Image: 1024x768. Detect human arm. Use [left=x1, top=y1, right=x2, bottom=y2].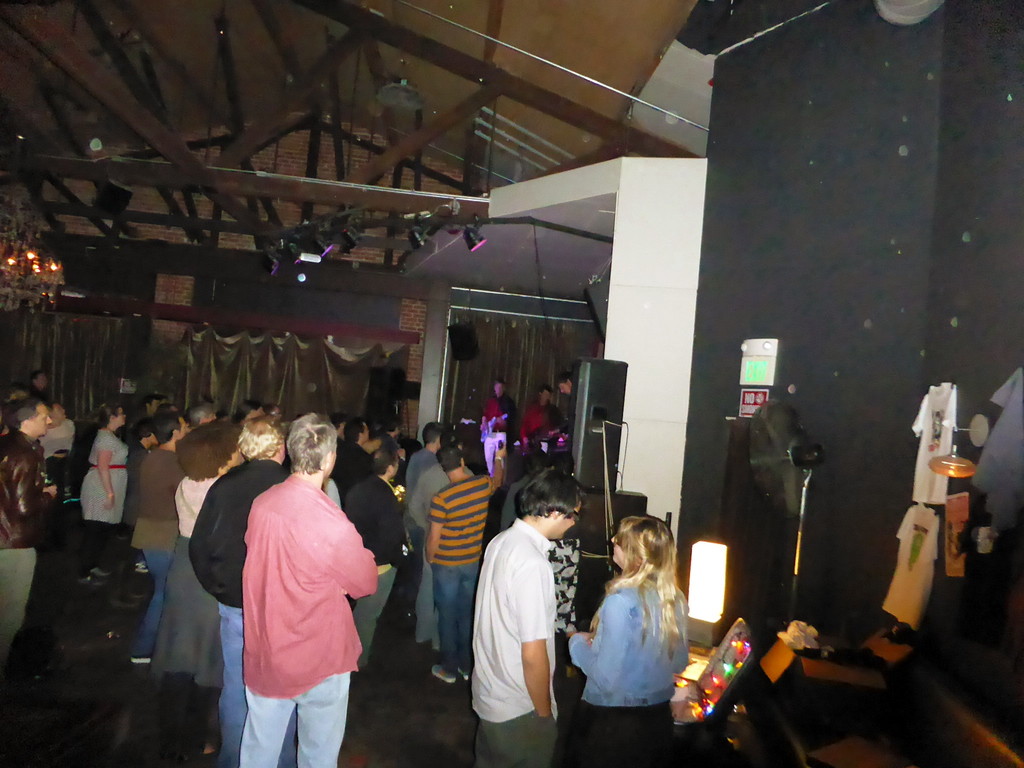
[left=558, top=582, right=642, bottom=689].
